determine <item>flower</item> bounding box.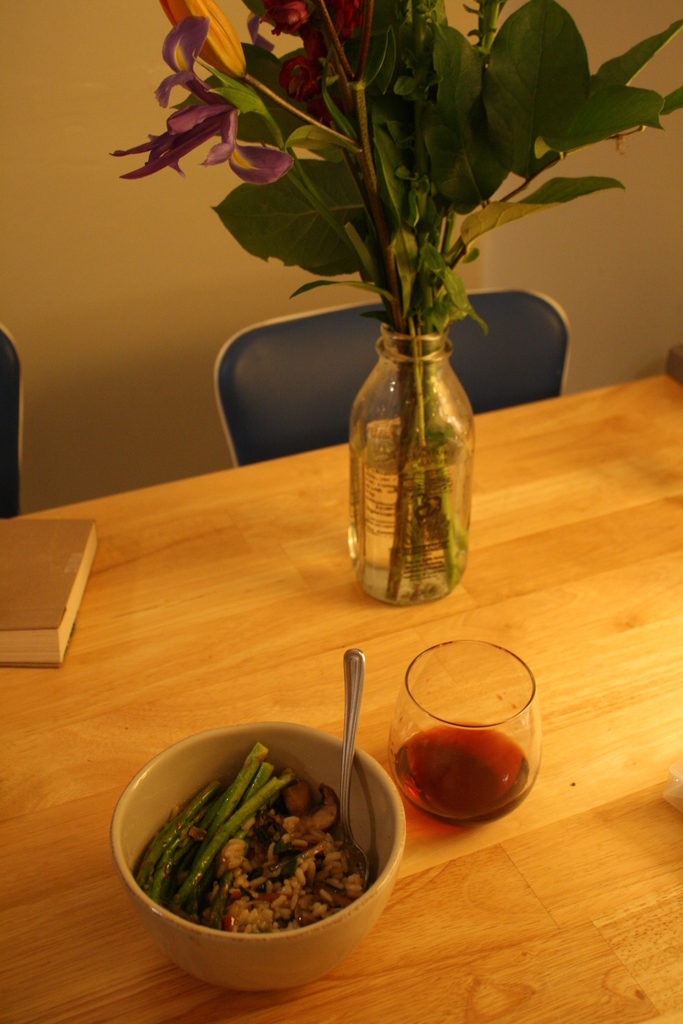
Determined: x1=158 y1=0 x2=244 y2=76.
